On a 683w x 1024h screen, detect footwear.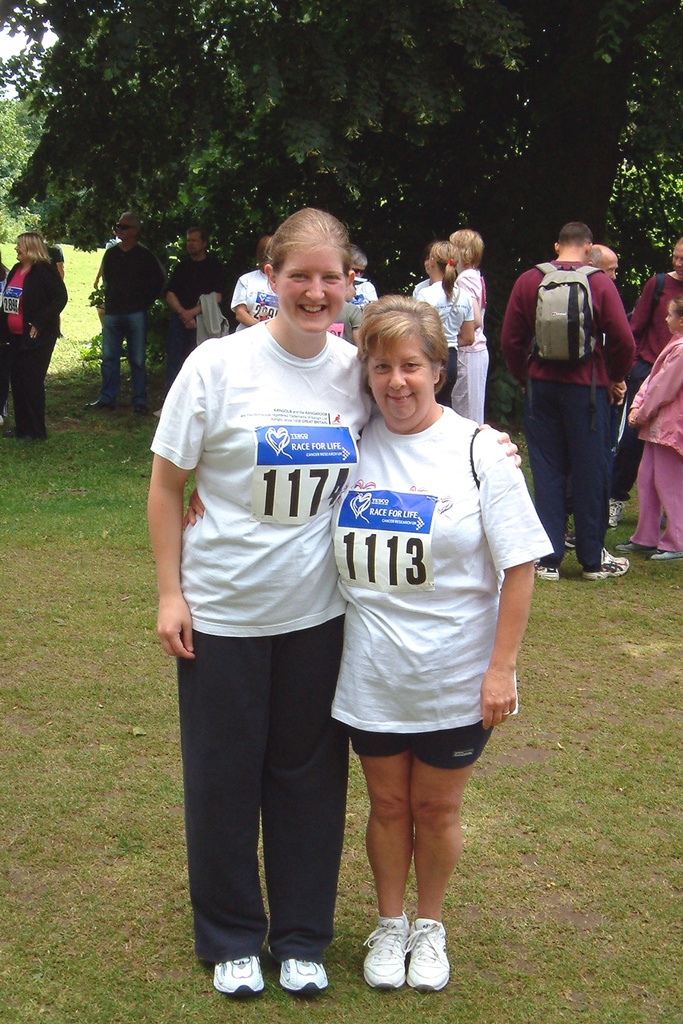
<bbox>279, 958, 335, 996</bbox>.
